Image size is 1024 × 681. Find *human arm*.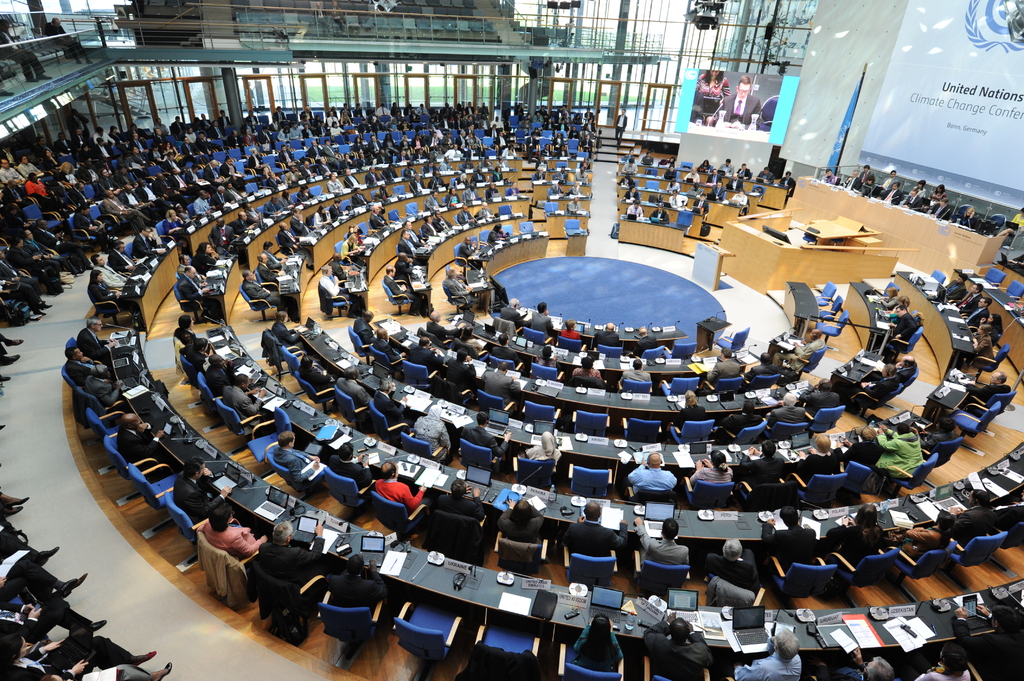
region(348, 452, 365, 465).
